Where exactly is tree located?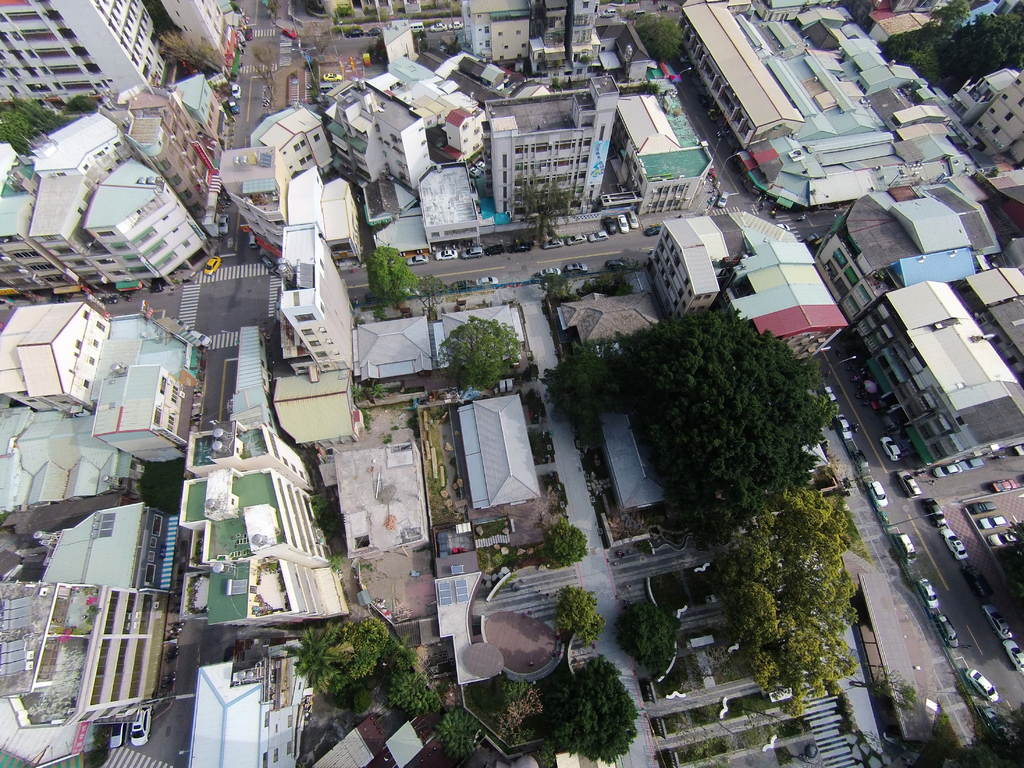
Its bounding box is 712:485:862:721.
